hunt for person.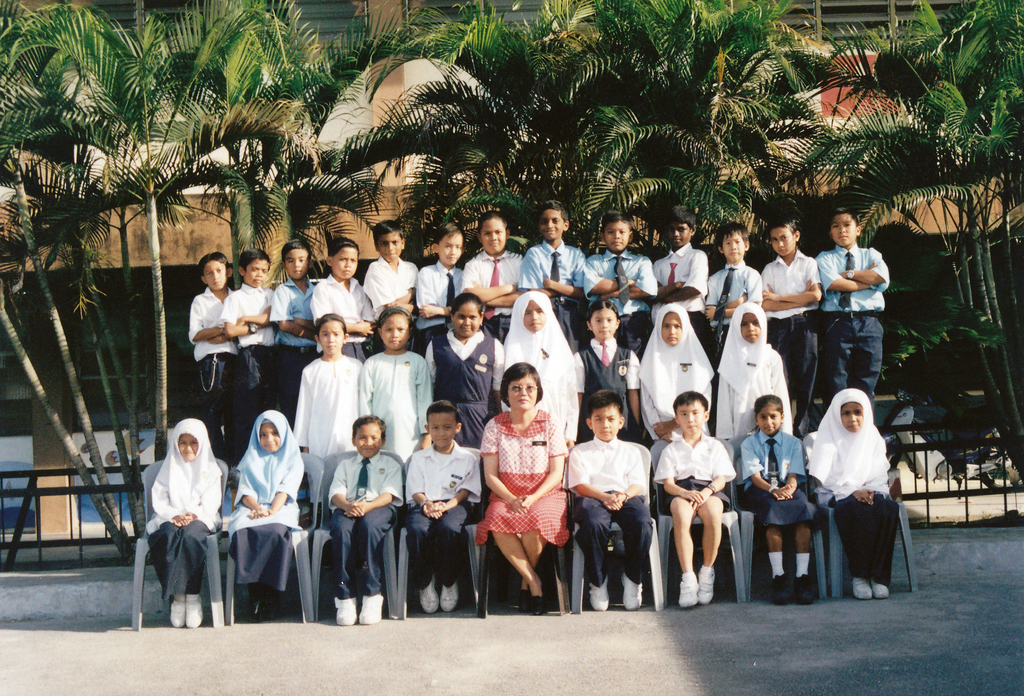
Hunted down at 478:358:569:609.
